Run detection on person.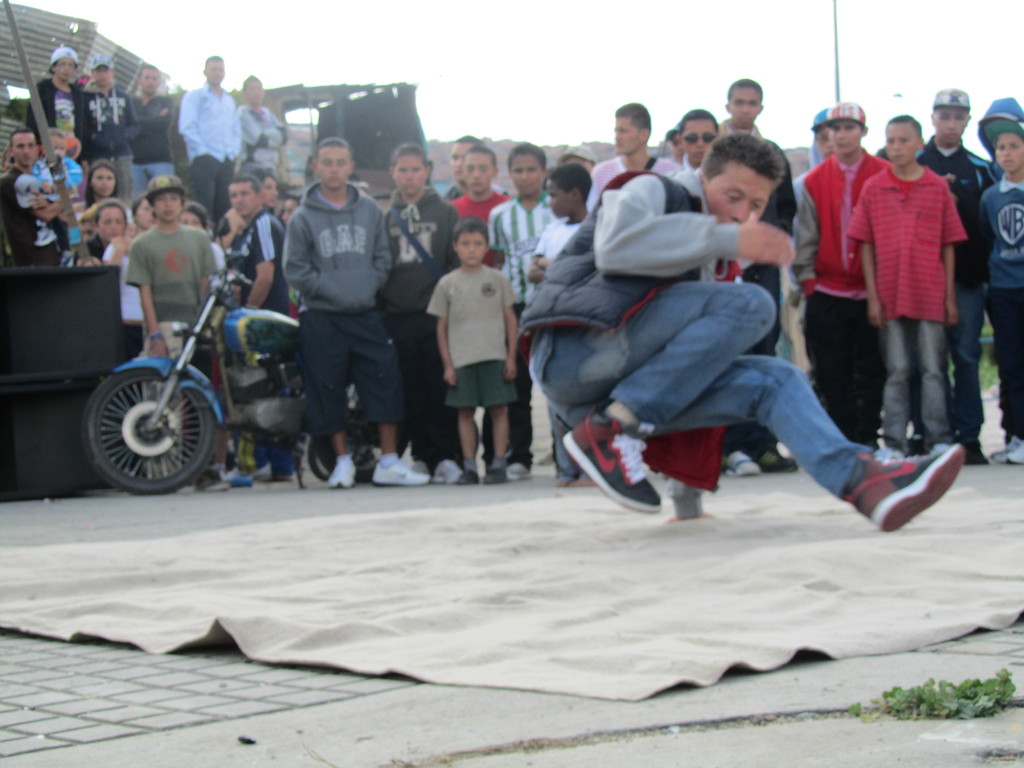
Result: crop(485, 140, 558, 479).
